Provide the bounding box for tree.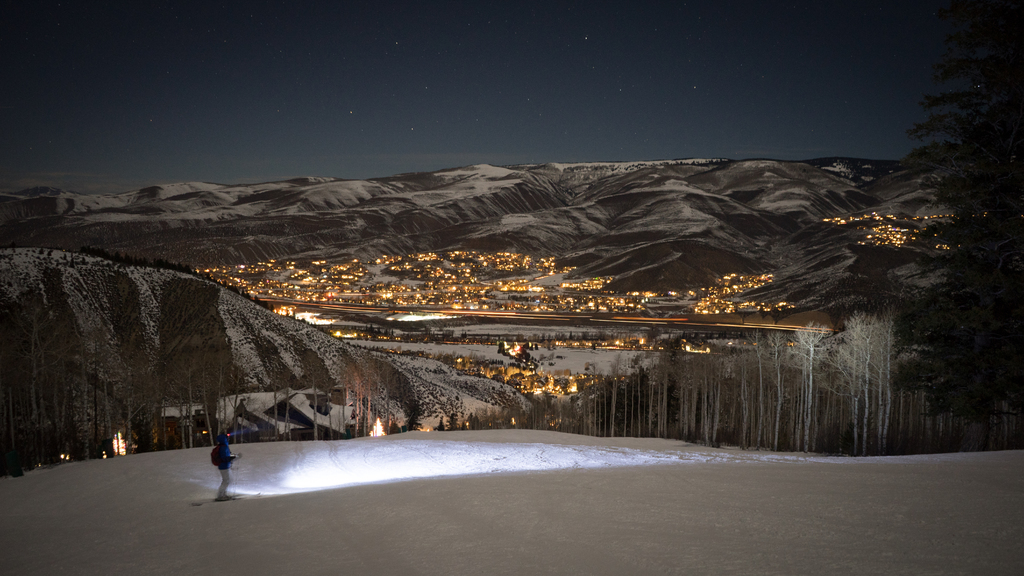
Rect(886, 0, 1023, 448).
